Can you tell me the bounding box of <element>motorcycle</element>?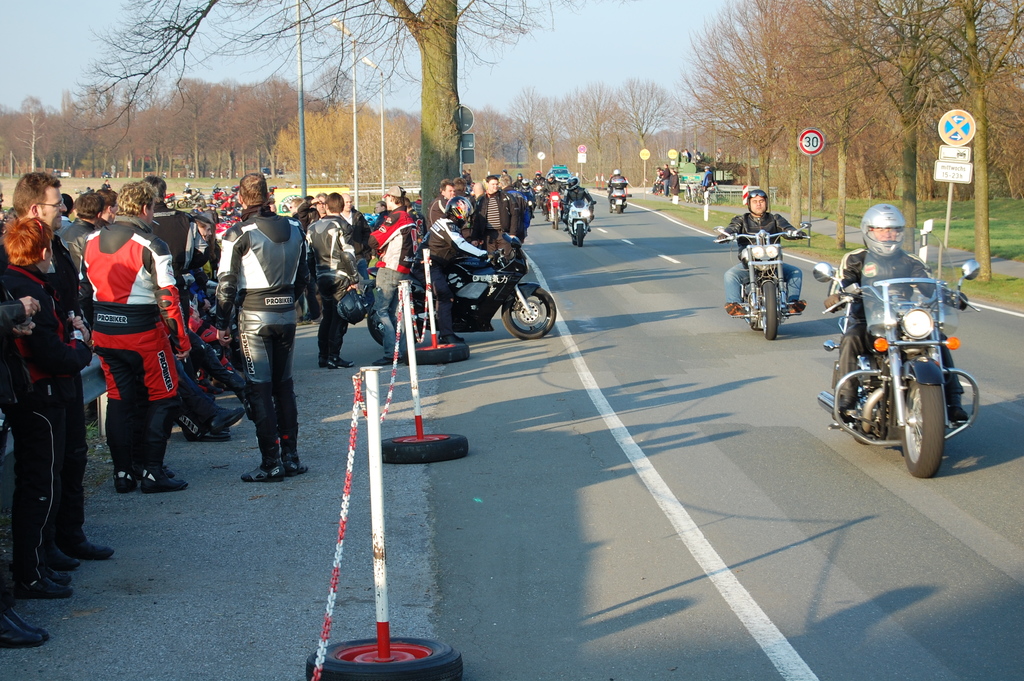
locate(838, 259, 988, 475).
